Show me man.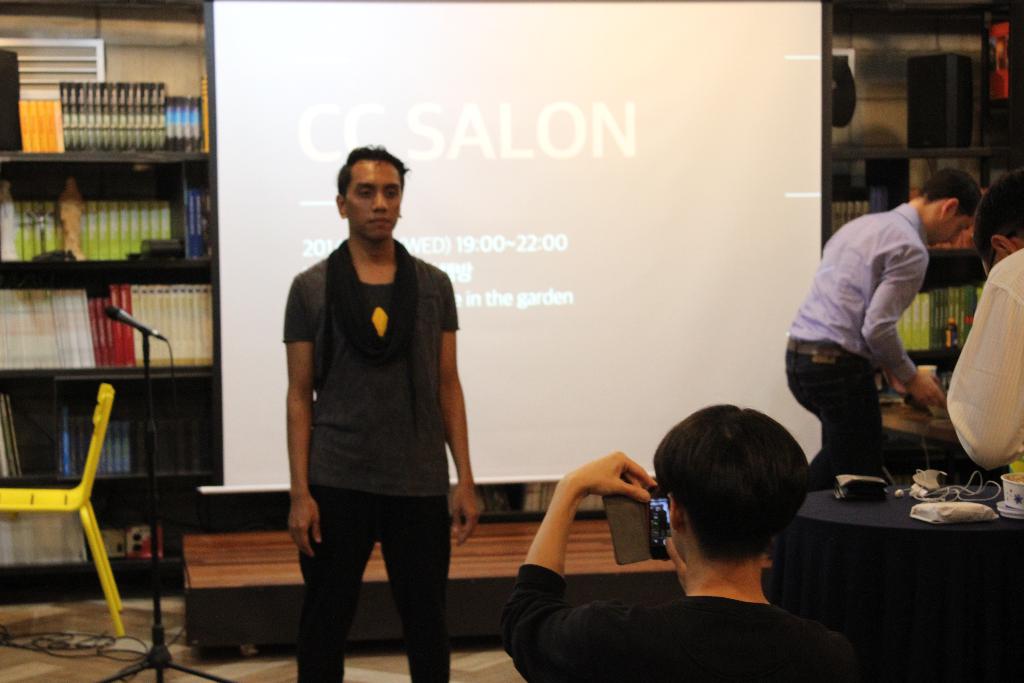
man is here: rect(781, 168, 988, 493).
